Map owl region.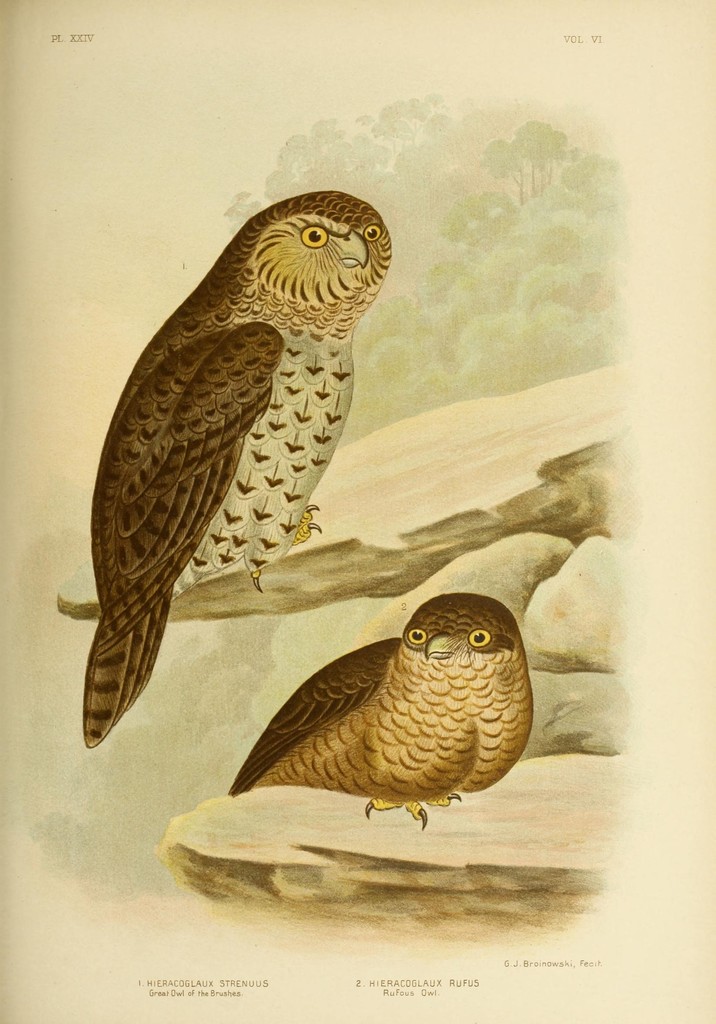
Mapped to (229, 588, 535, 837).
